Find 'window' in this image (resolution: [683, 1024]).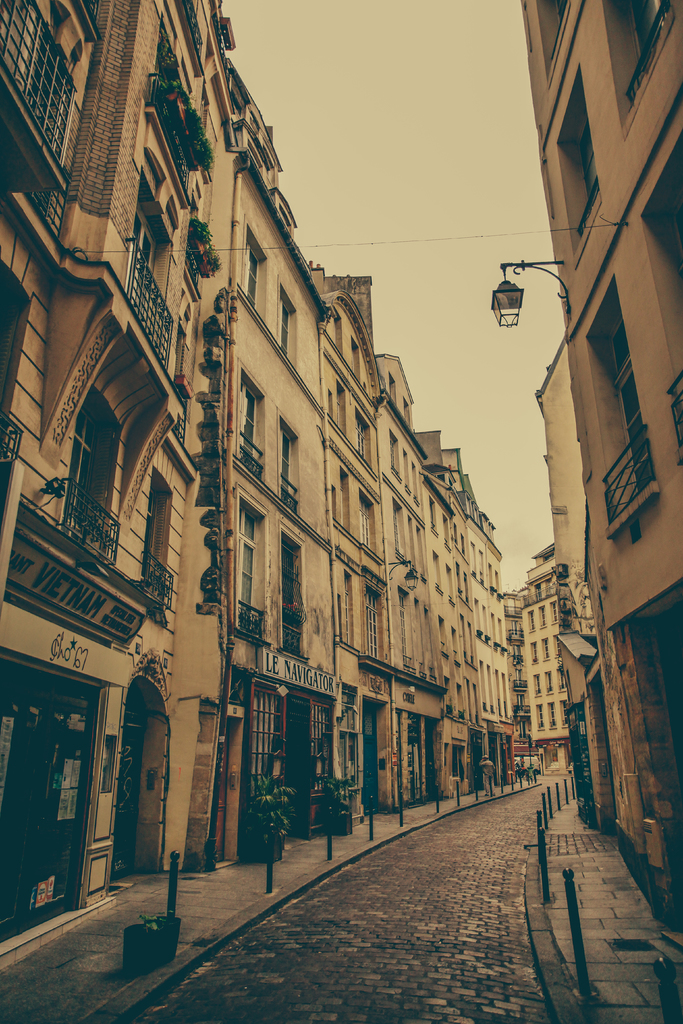
BBox(404, 393, 413, 429).
